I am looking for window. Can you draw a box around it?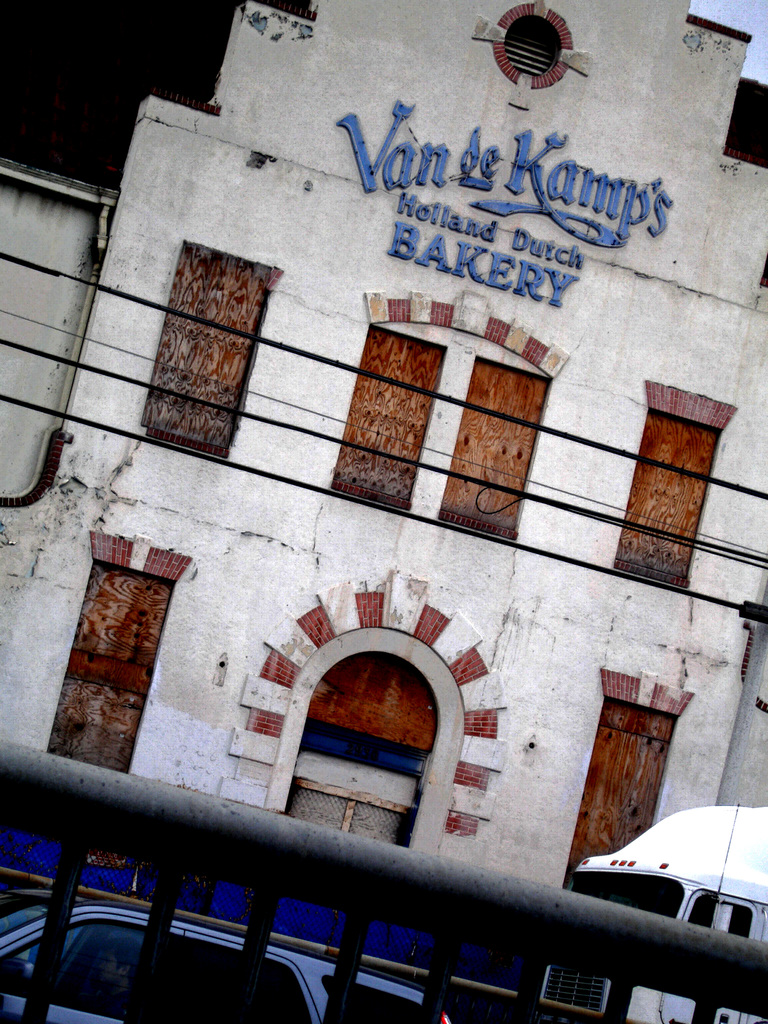
Sure, the bounding box is 44,532,189,770.
